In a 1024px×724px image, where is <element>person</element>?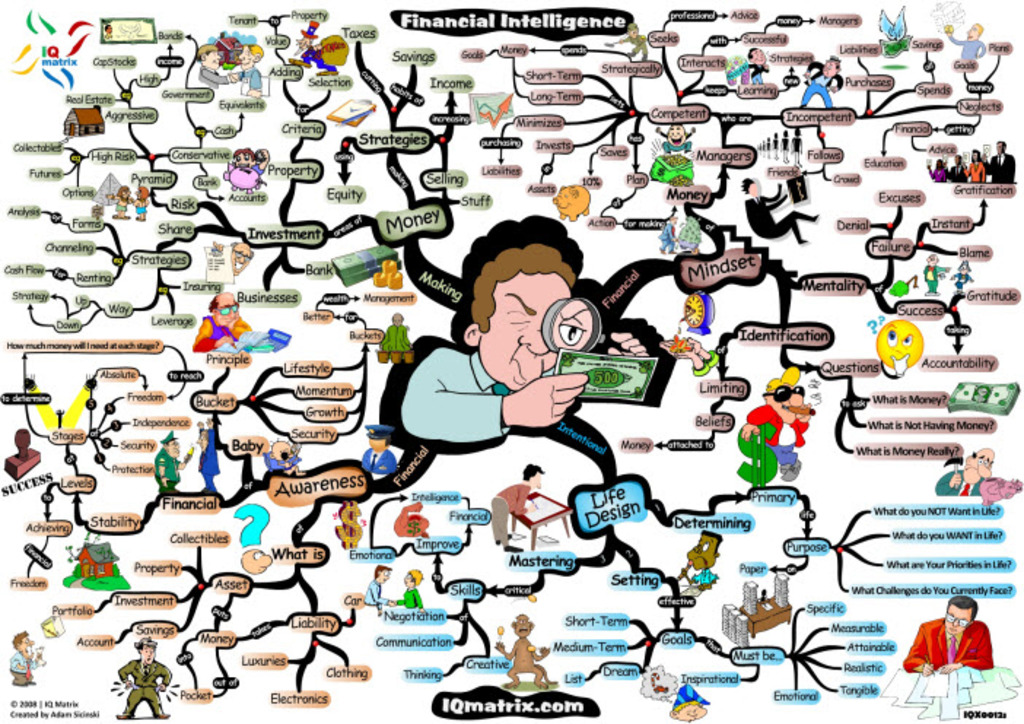
(x1=753, y1=375, x2=812, y2=485).
